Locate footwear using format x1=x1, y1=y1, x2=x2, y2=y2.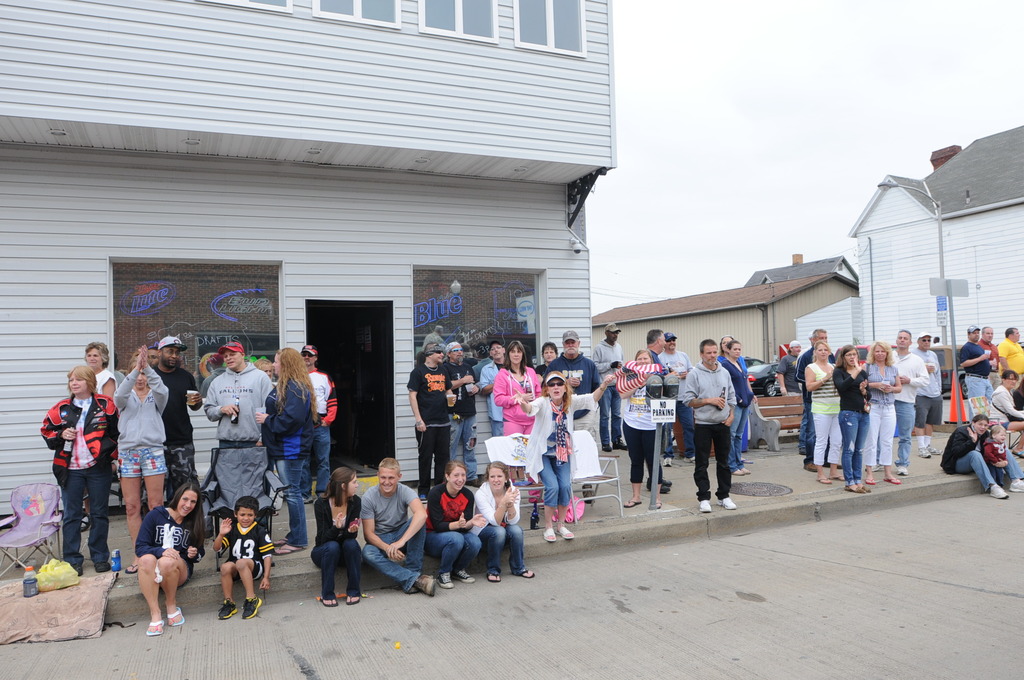
x1=298, y1=494, x2=315, y2=504.
